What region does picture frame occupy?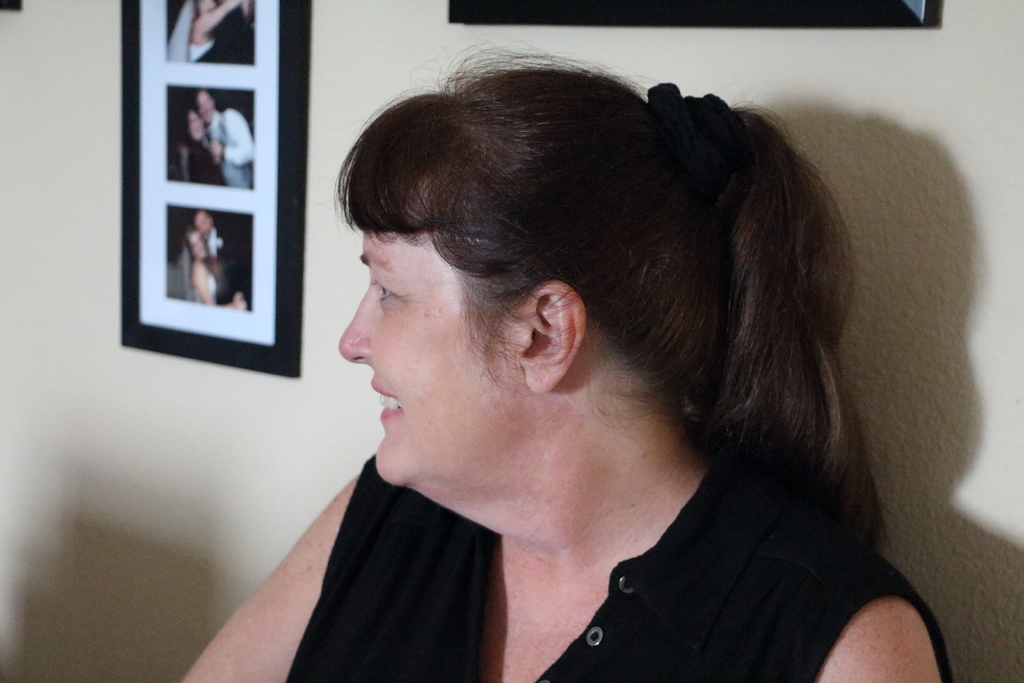
{"x1": 448, "y1": 0, "x2": 926, "y2": 26}.
